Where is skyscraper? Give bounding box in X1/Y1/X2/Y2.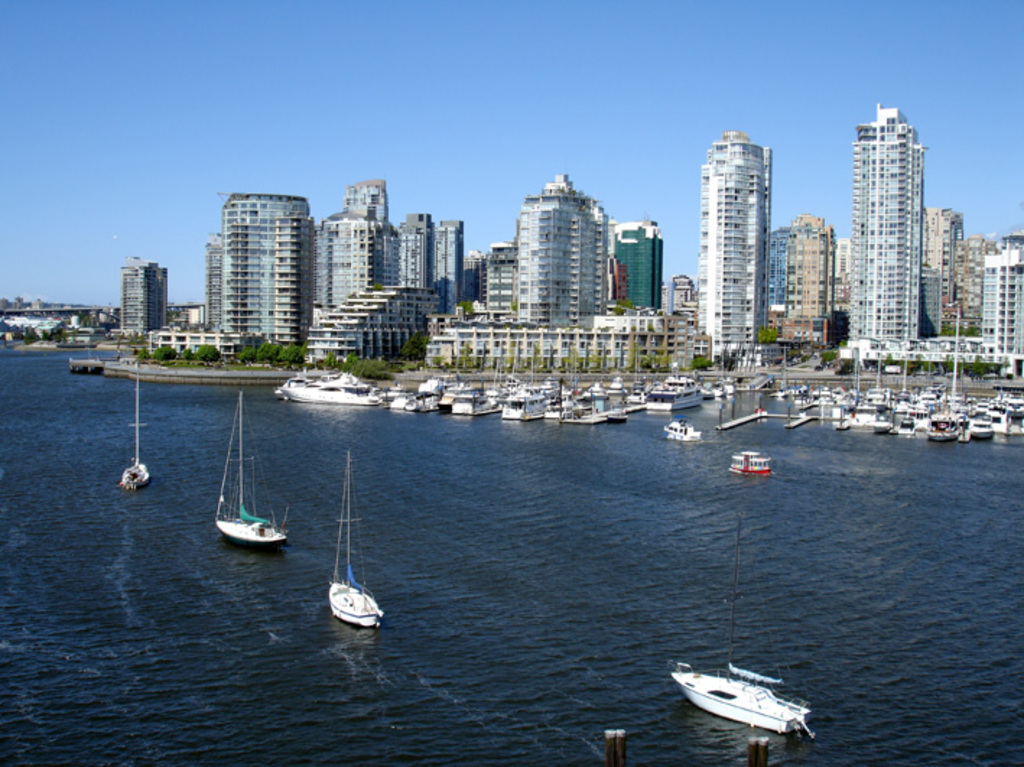
309/178/396/319.
